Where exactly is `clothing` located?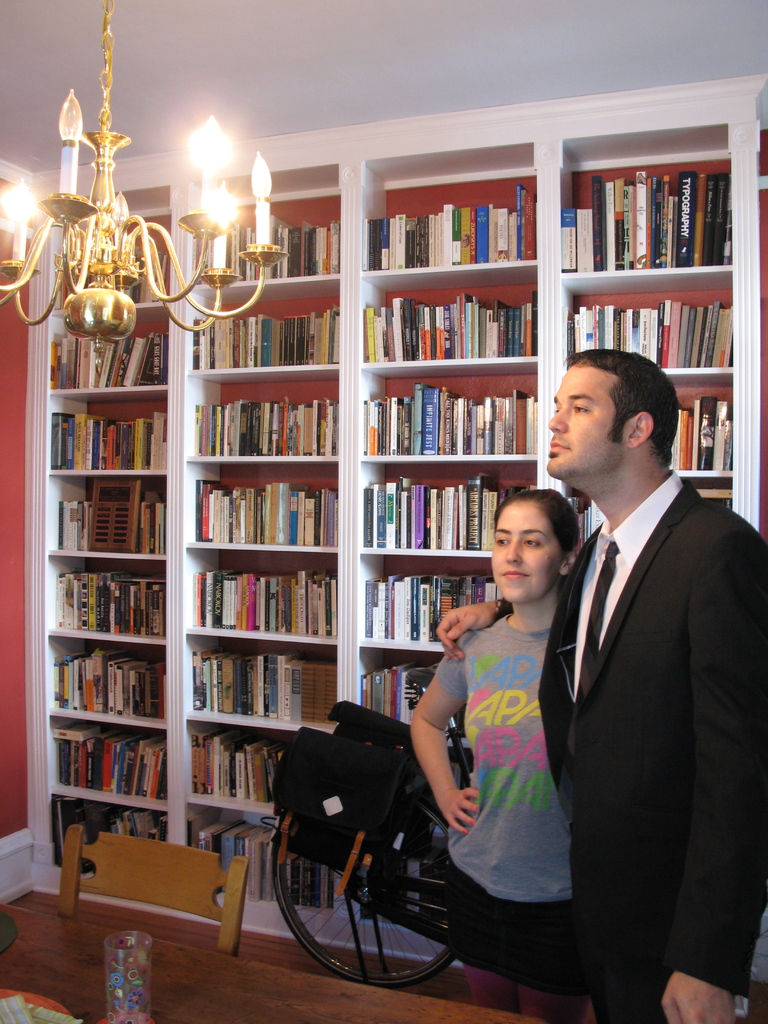
Its bounding box is box(532, 470, 767, 1023).
